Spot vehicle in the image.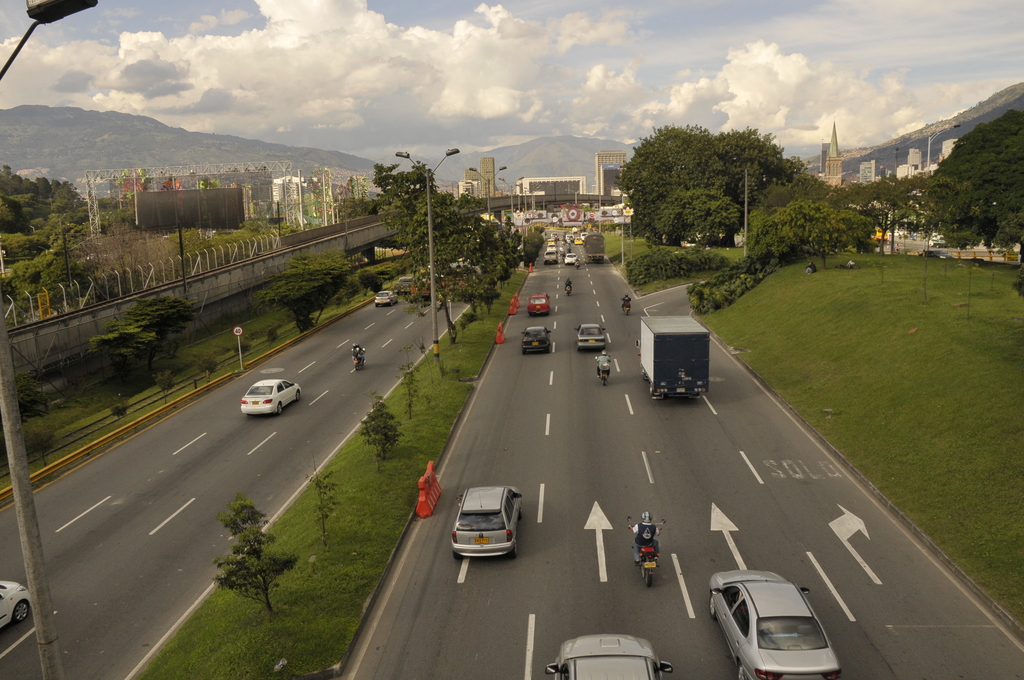
vehicle found at BBox(573, 234, 584, 247).
